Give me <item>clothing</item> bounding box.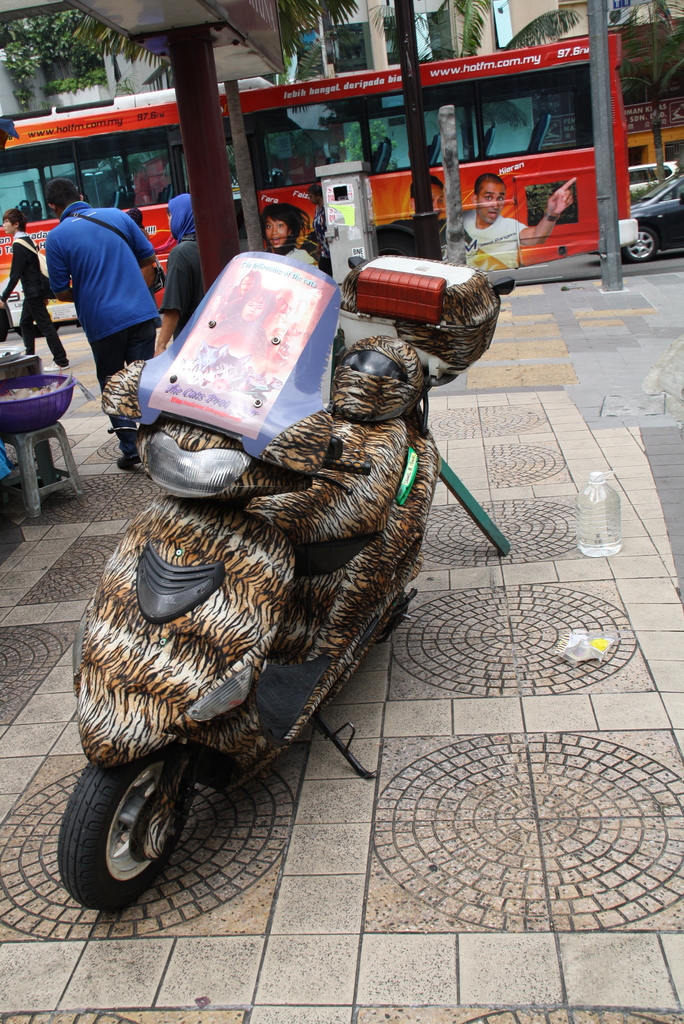
(left=221, top=285, right=273, bottom=318).
